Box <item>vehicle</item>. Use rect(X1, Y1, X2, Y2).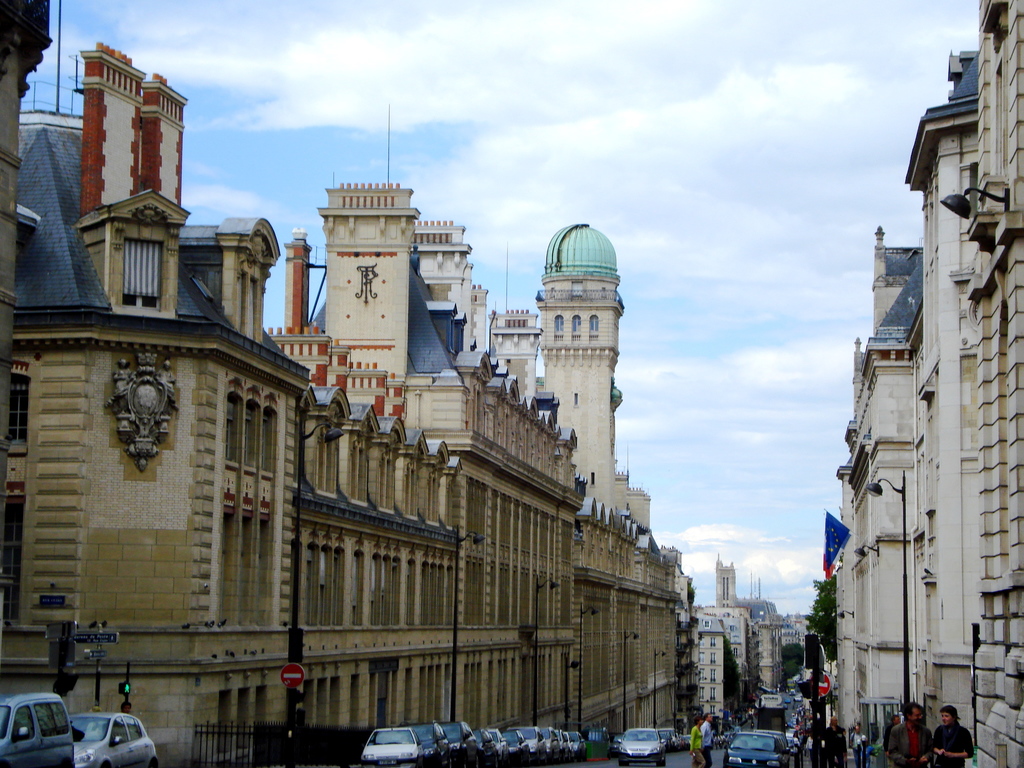
rect(554, 728, 561, 767).
